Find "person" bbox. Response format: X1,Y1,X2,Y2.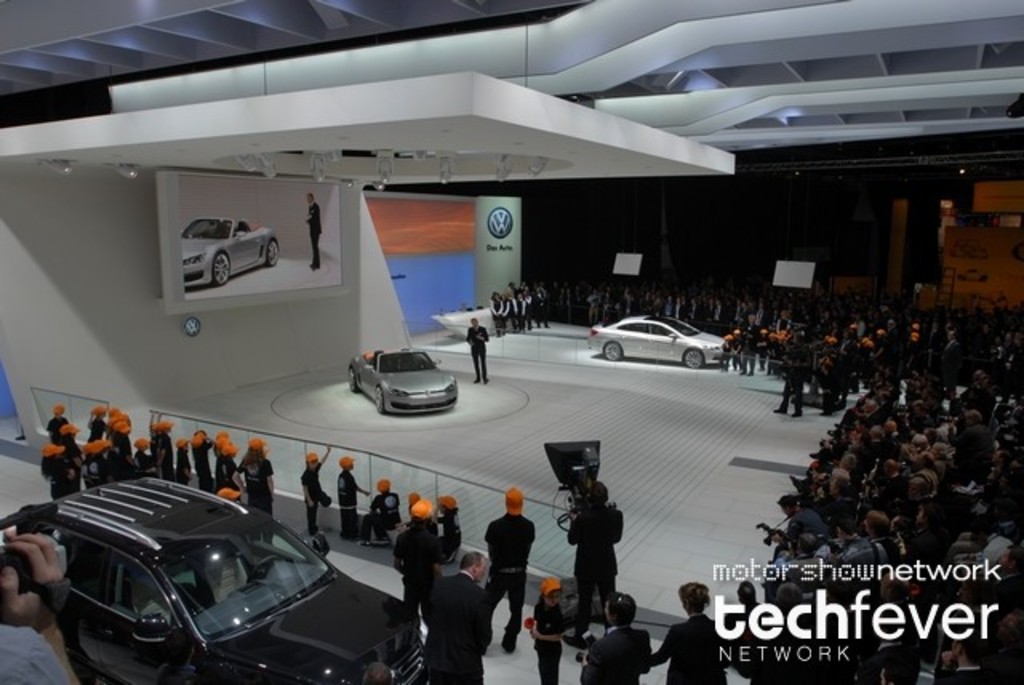
533,583,566,683.
